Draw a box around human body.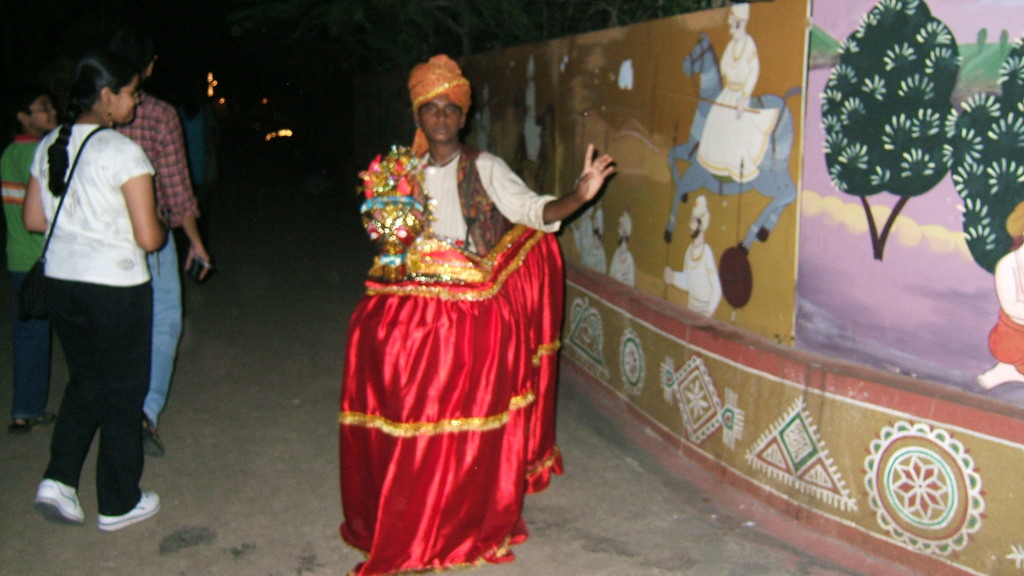
113 44 209 456.
